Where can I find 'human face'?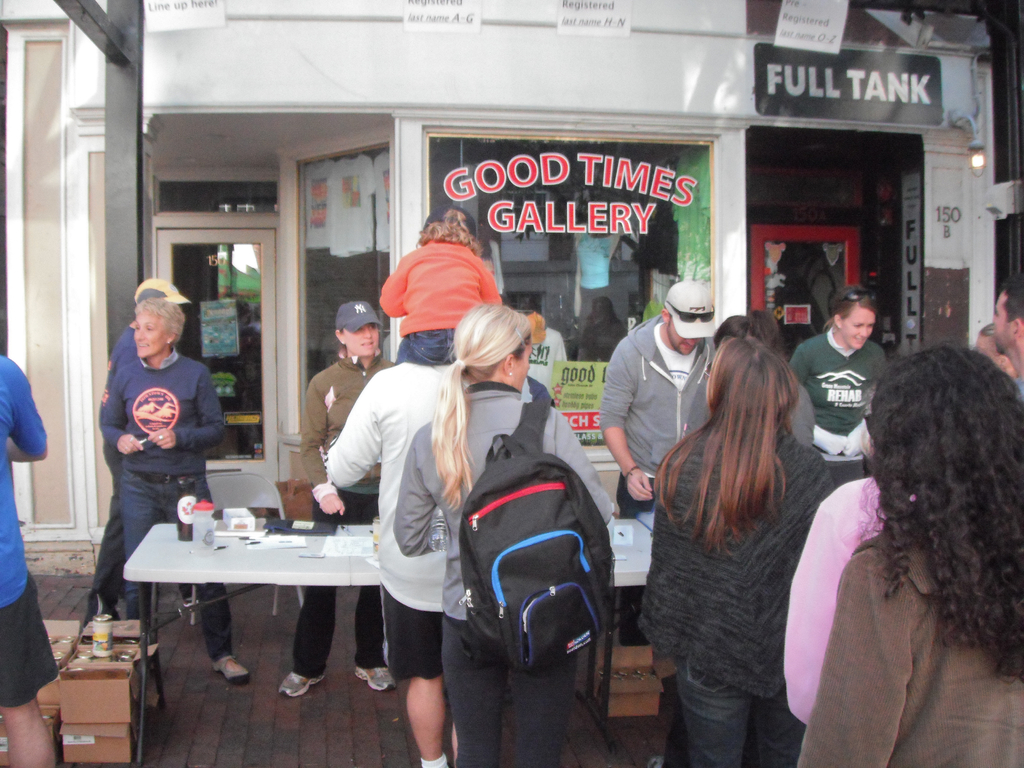
You can find it at {"left": 346, "top": 327, "right": 377, "bottom": 360}.
